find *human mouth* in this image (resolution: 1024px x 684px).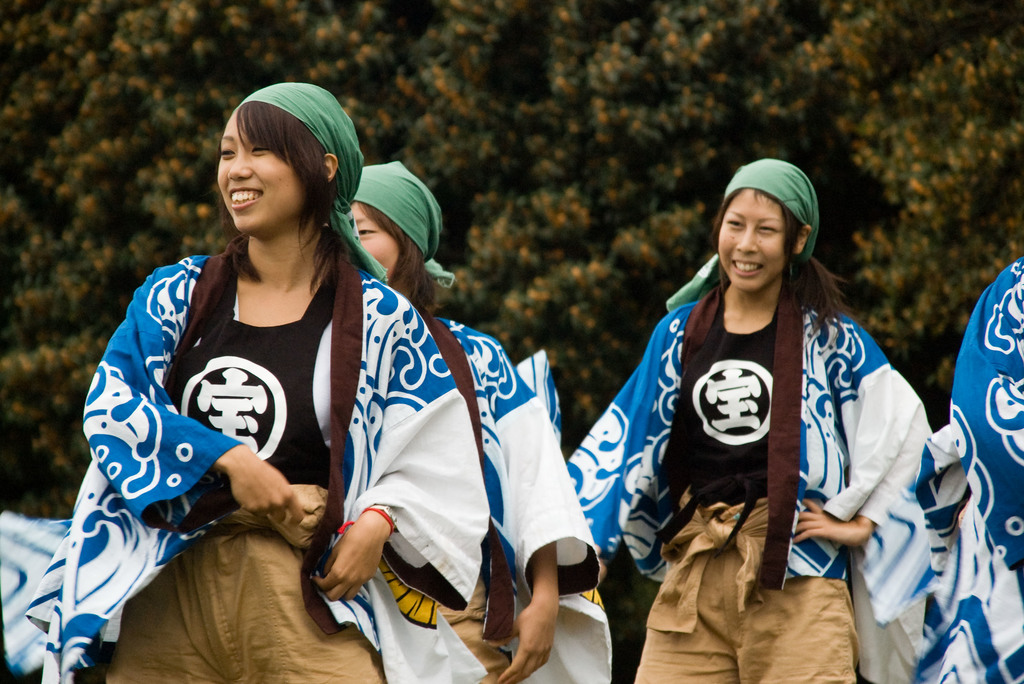
crop(729, 257, 765, 275).
